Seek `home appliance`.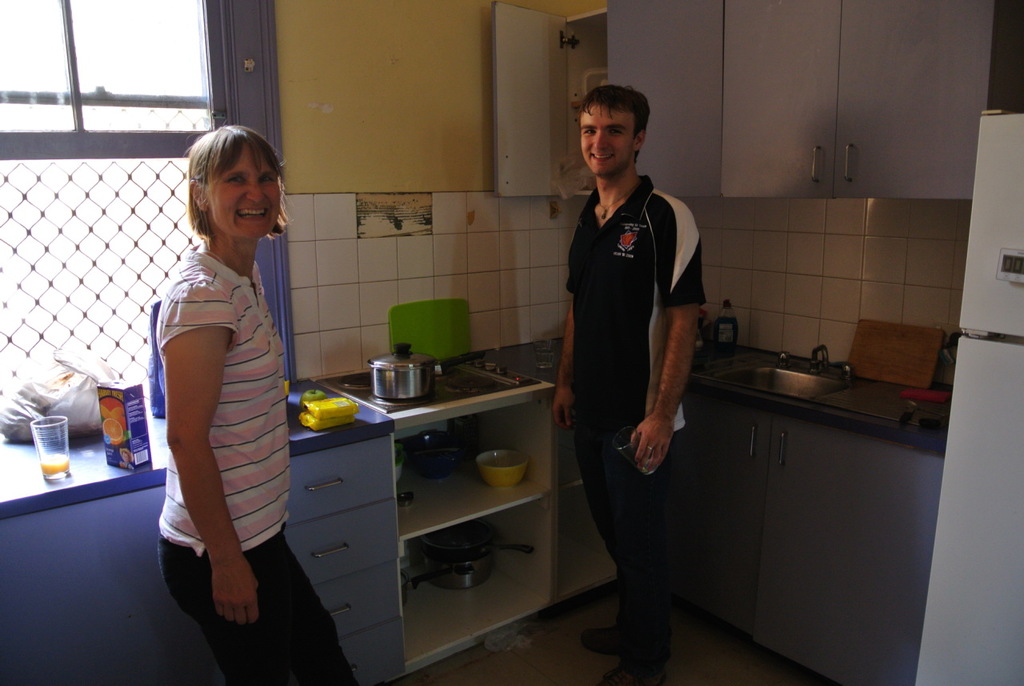
box(914, 109, 1023, 685).
